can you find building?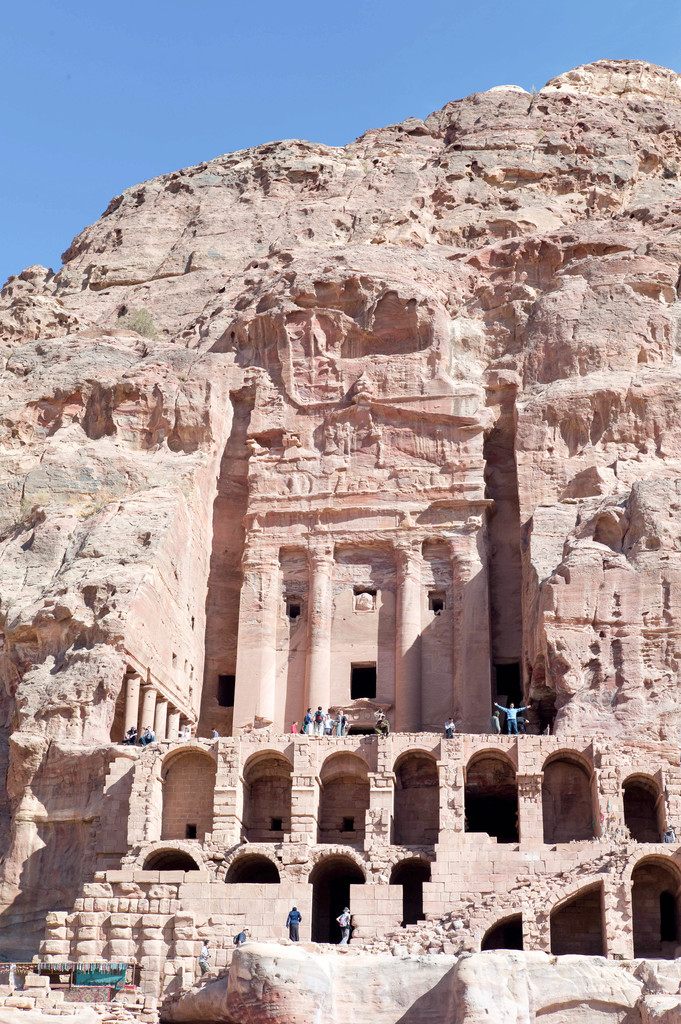
Yes, bounding box: bbox=(98, 378, 680, 965).
